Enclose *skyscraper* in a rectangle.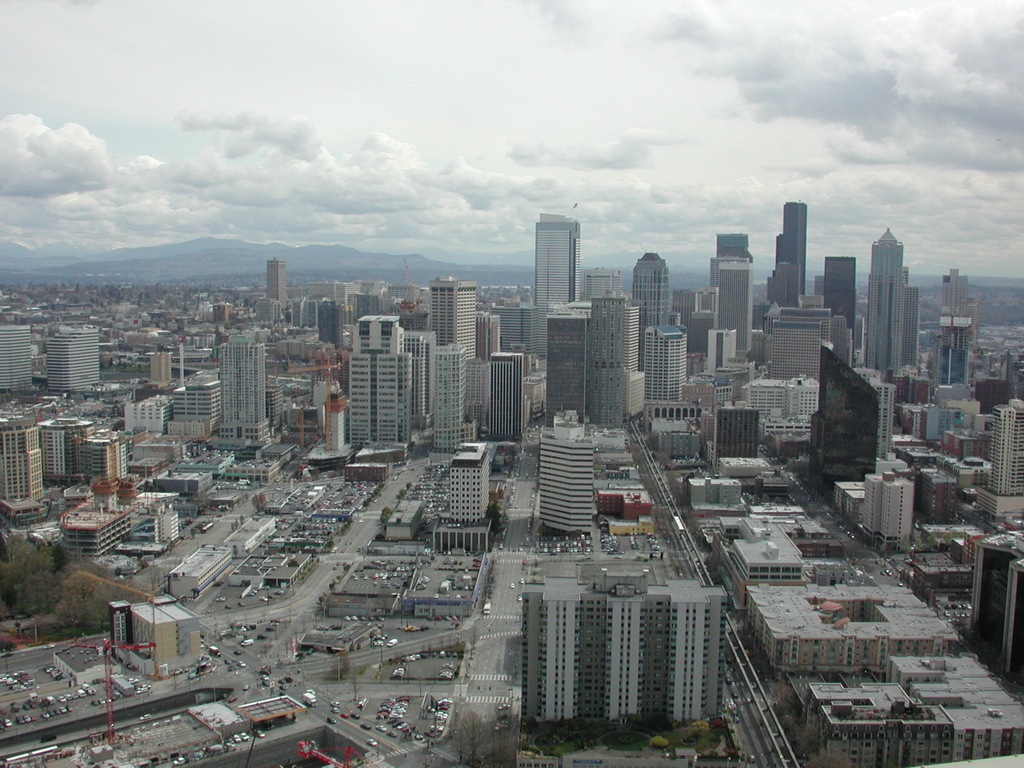
{"x1": 986, "y1": 394, "x2": 1023, "y2": 510}.
